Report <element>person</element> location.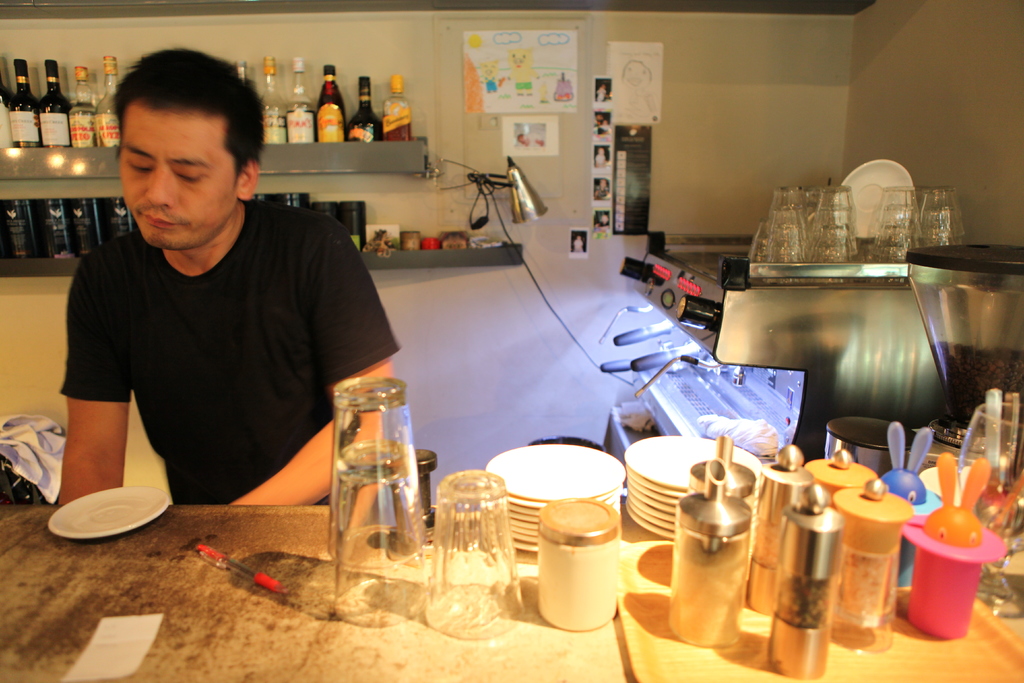
Report: <bbox>593, 179, 607, 201</bbox>.
